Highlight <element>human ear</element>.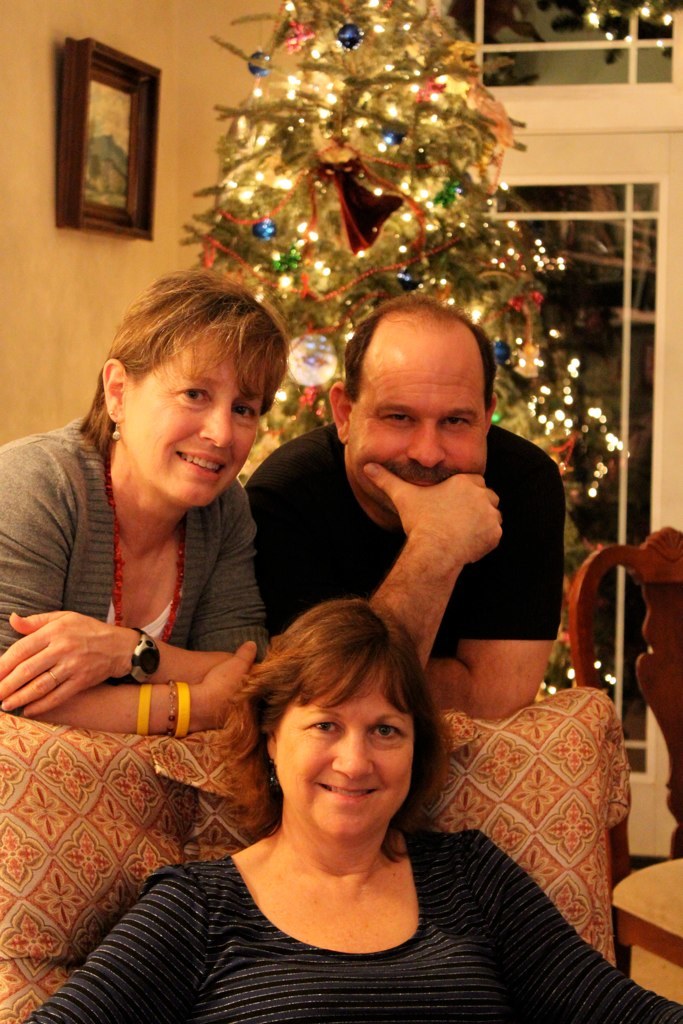
Highlighted region: detection(483, 393, 499, 430).
